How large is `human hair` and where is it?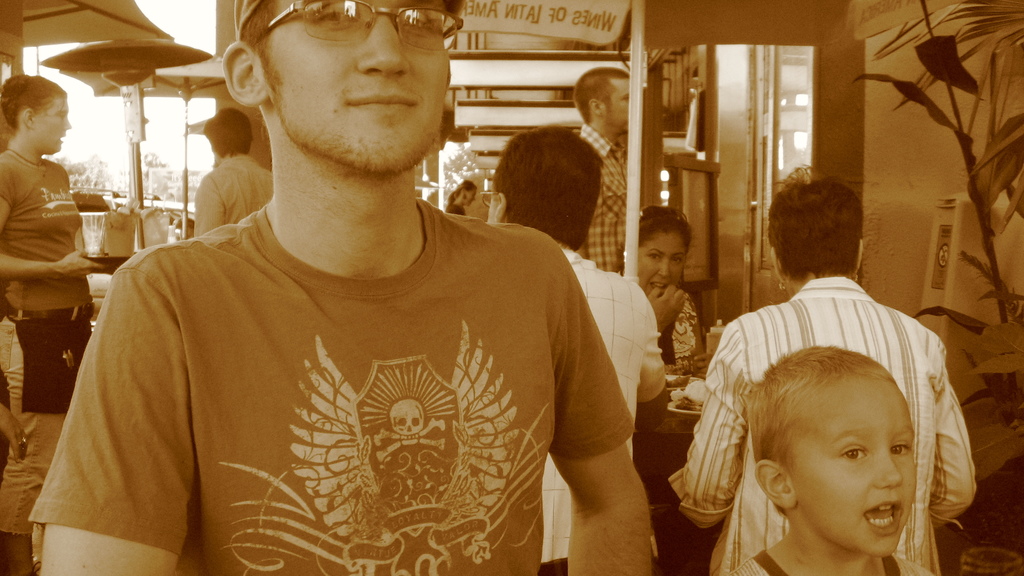
Bounding box: x1=0 y1=74 x2=68 y2=135.
